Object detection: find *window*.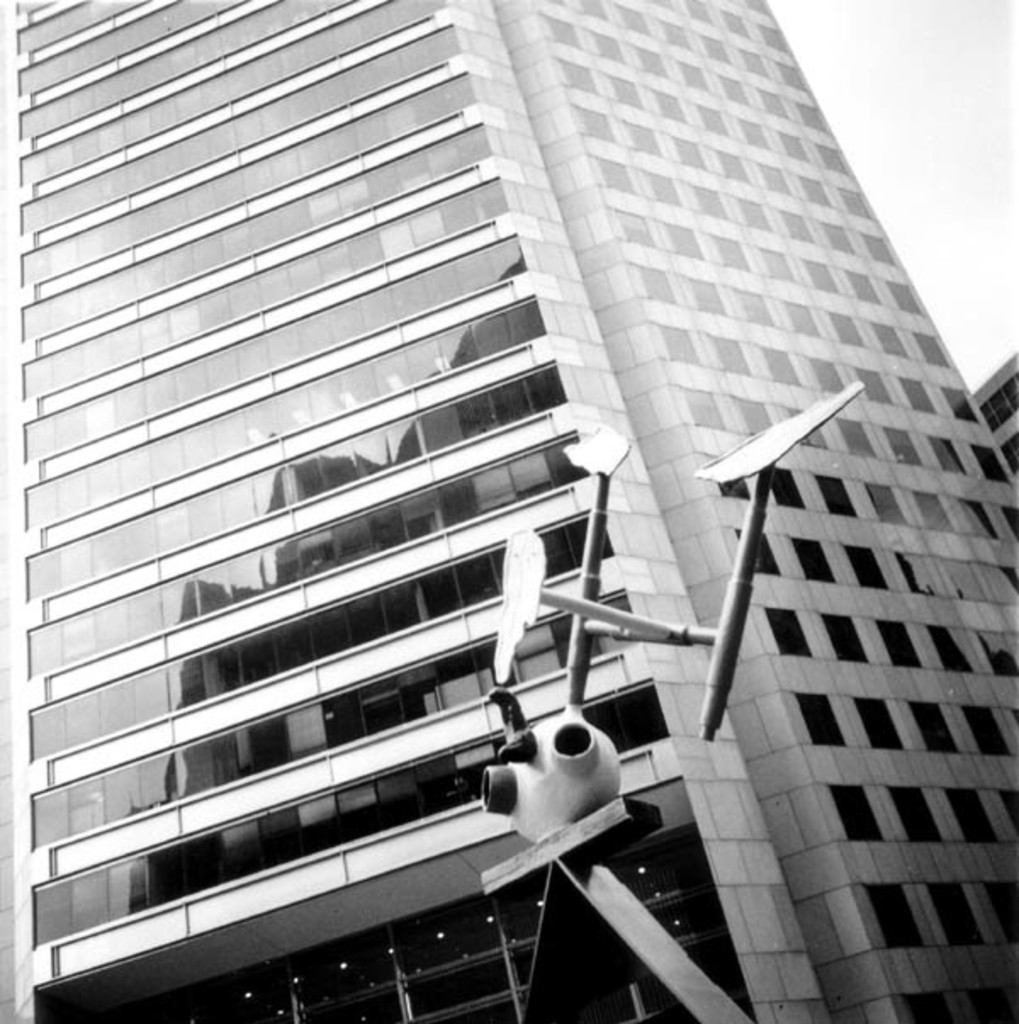
{"x1": 929, "y1": 625, "x2": 977, "y2": 671}.
